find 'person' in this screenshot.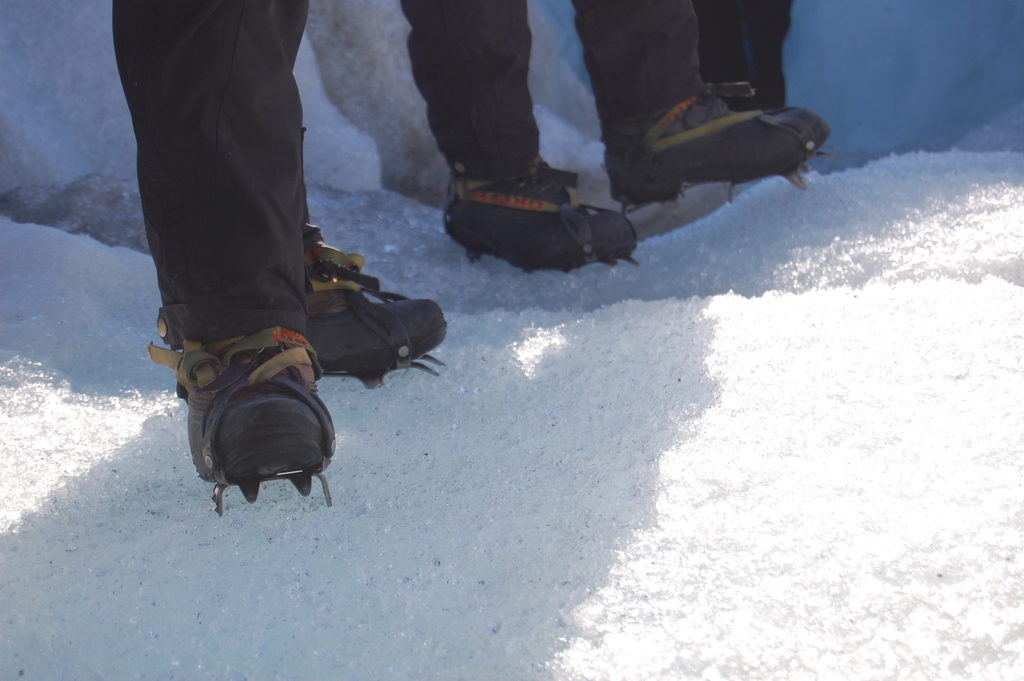
The bounding box for 'person' is detection(105, 0, 453, 500).
